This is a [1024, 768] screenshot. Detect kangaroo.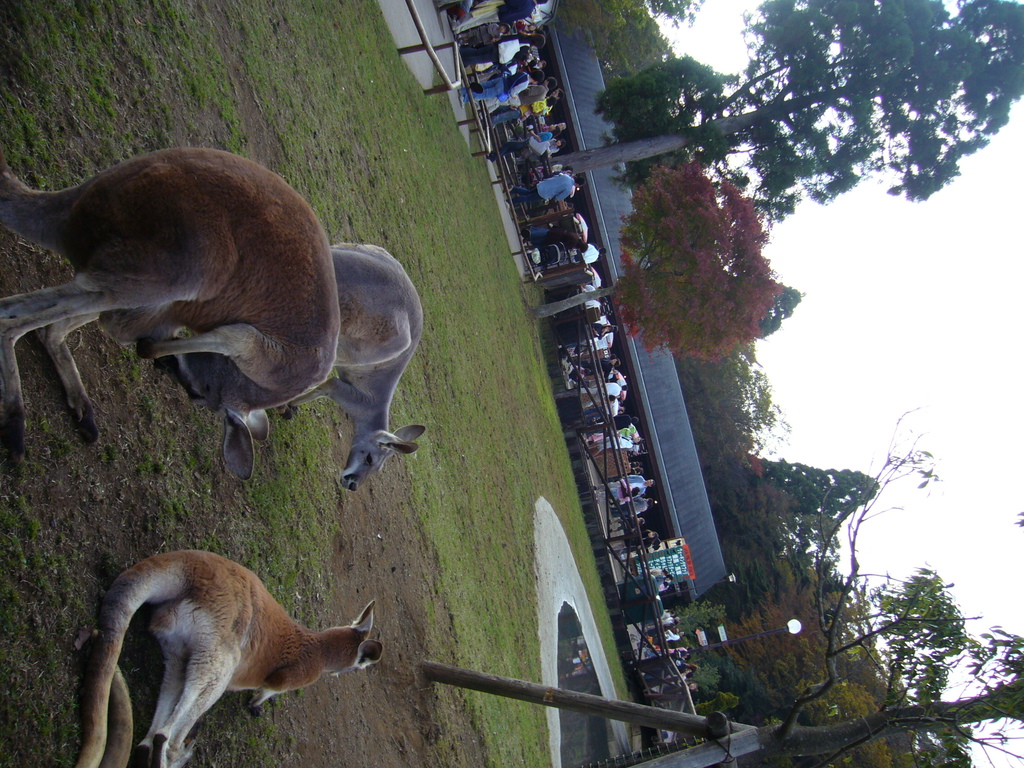
Rect(77, 550, 387, 767).
